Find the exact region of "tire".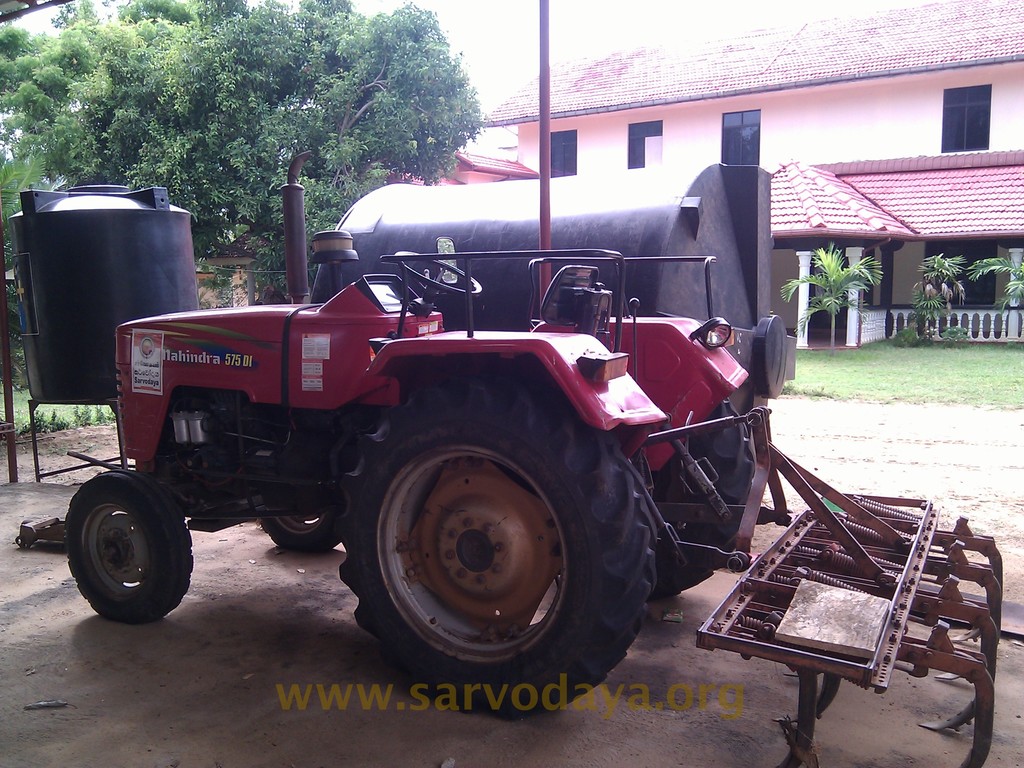
Exact region: 652:395:755:601.
